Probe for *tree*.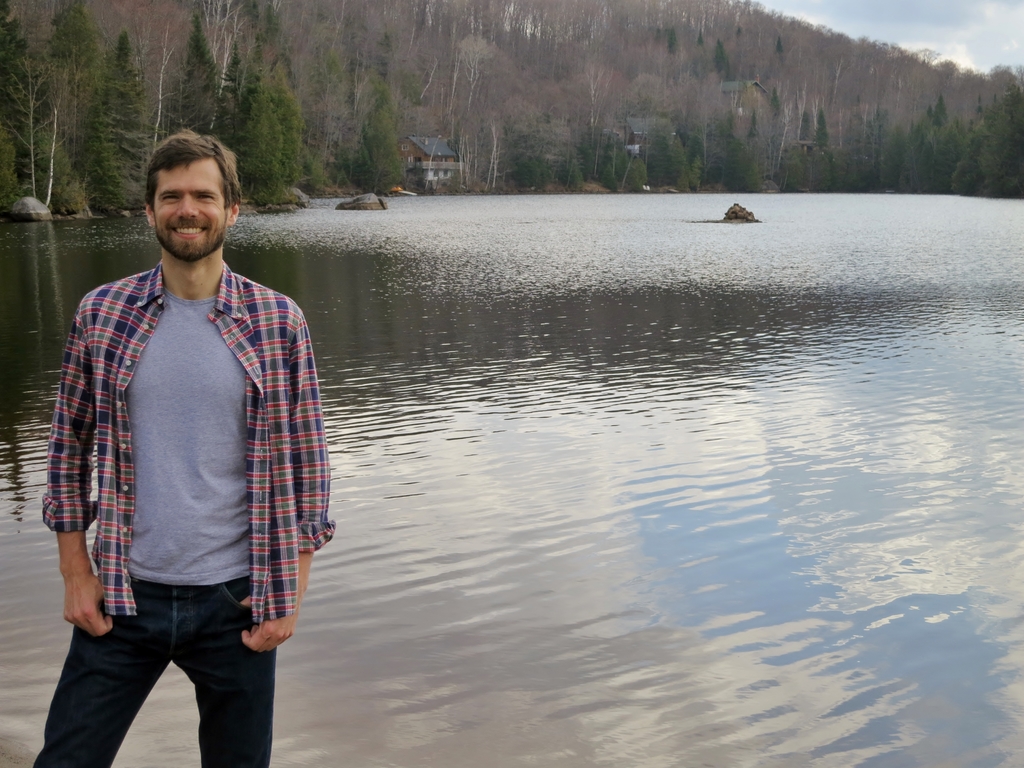
Probe result: [372, 35, 397, 90].
